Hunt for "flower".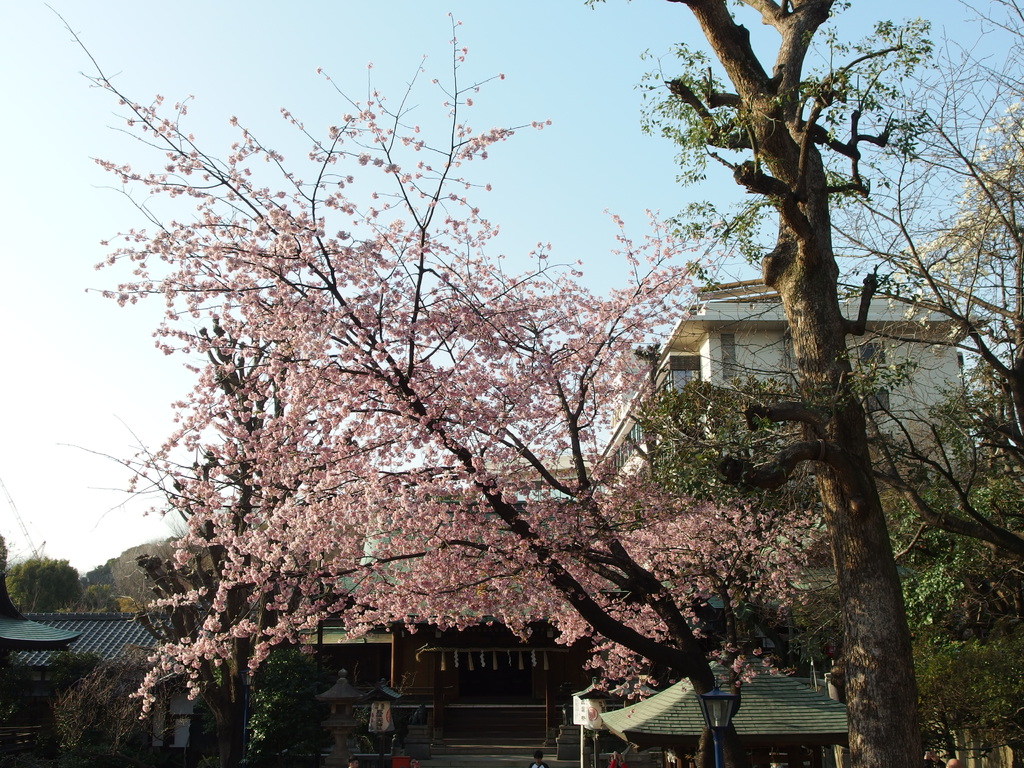
Hunted down at region(187, 687, 199, 698).
